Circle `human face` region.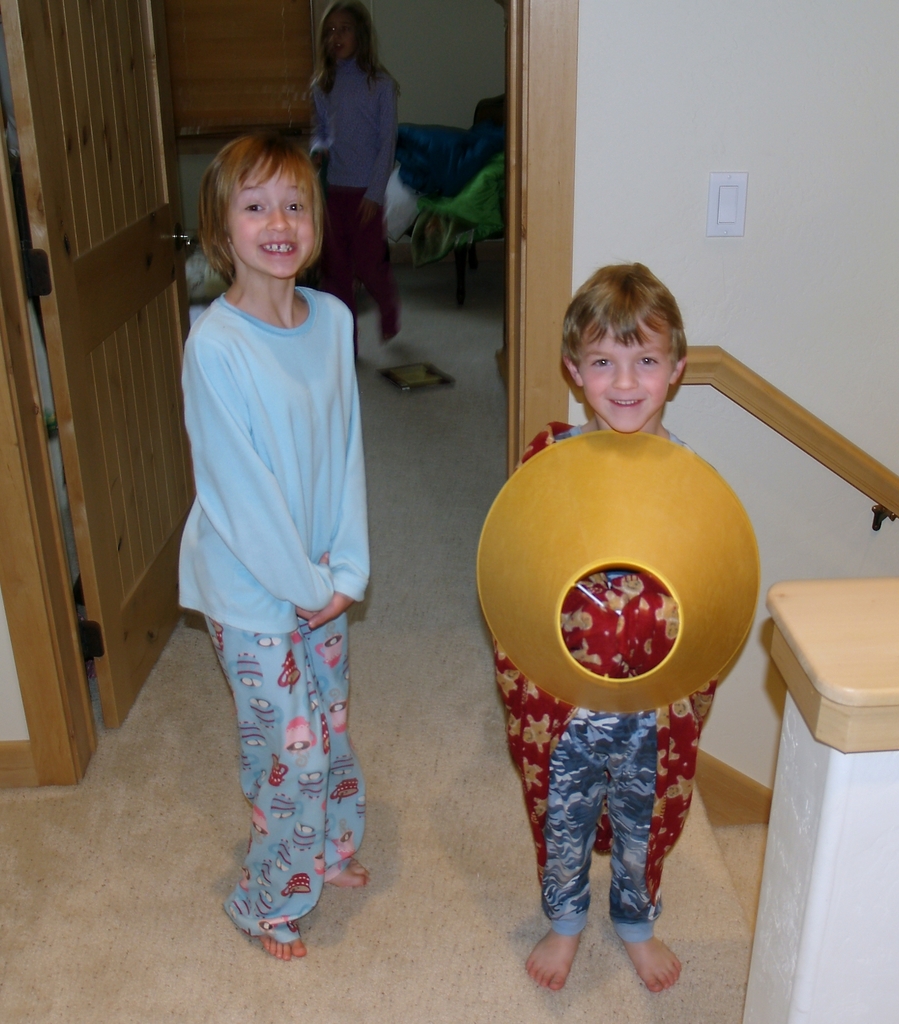
Region: l=576, t=323, r=676, b=438.
